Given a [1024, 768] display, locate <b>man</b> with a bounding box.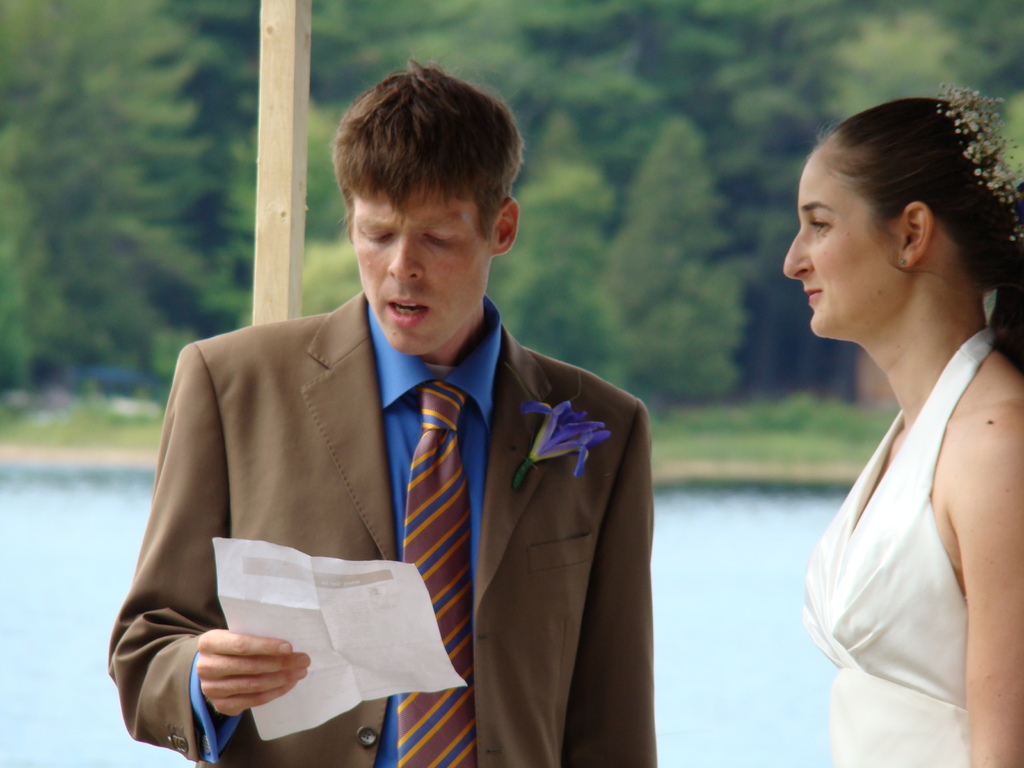
Located: [100, 134, 682, 751].
